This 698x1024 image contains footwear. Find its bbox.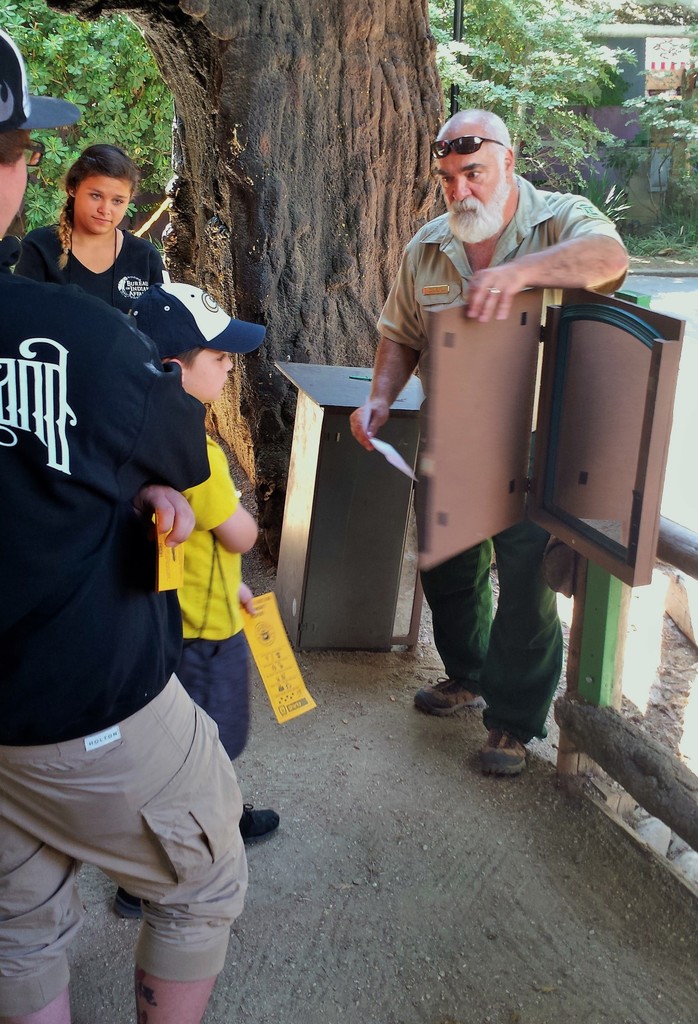
Rect(109, 884, 144, 919).
